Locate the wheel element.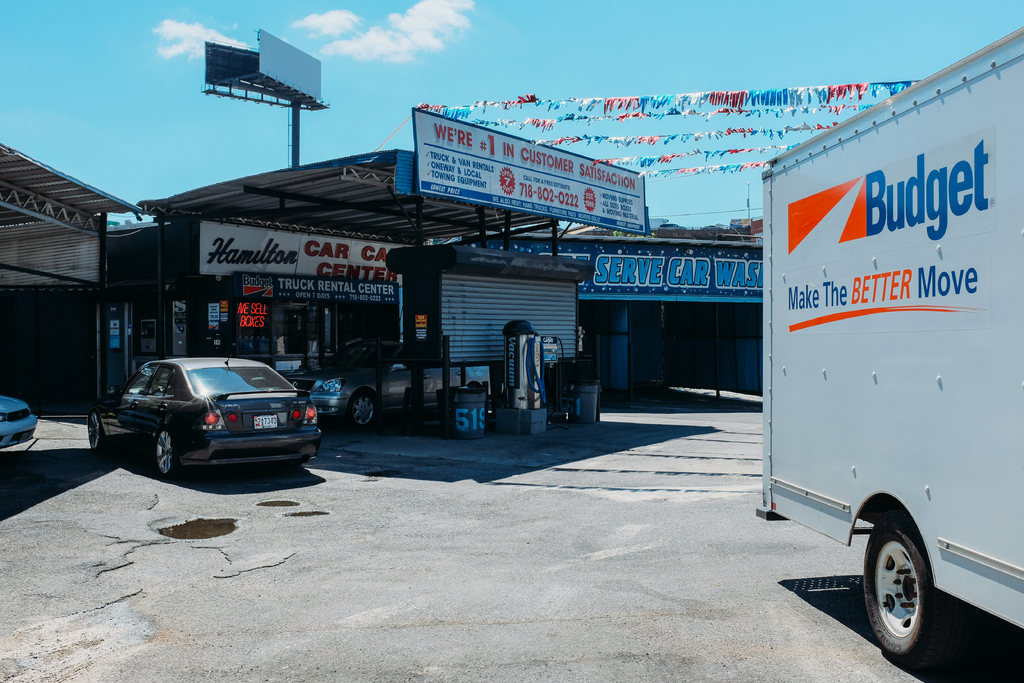
Element bbox: bbox(866, 508, 959, 671).
